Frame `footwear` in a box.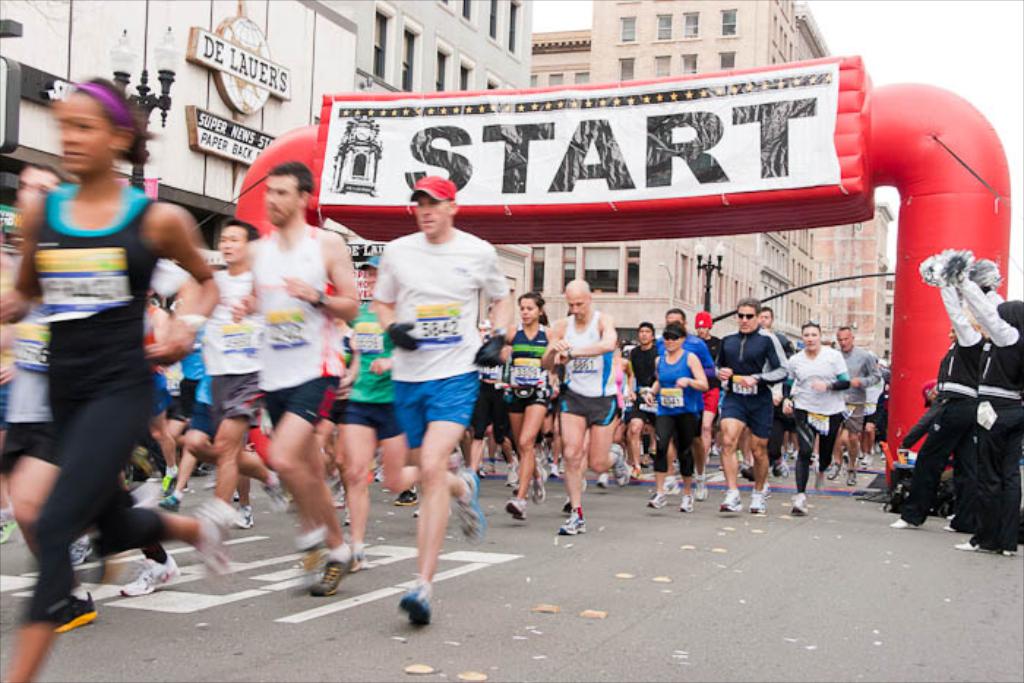
l=560, t=513, r=588, b=532.
